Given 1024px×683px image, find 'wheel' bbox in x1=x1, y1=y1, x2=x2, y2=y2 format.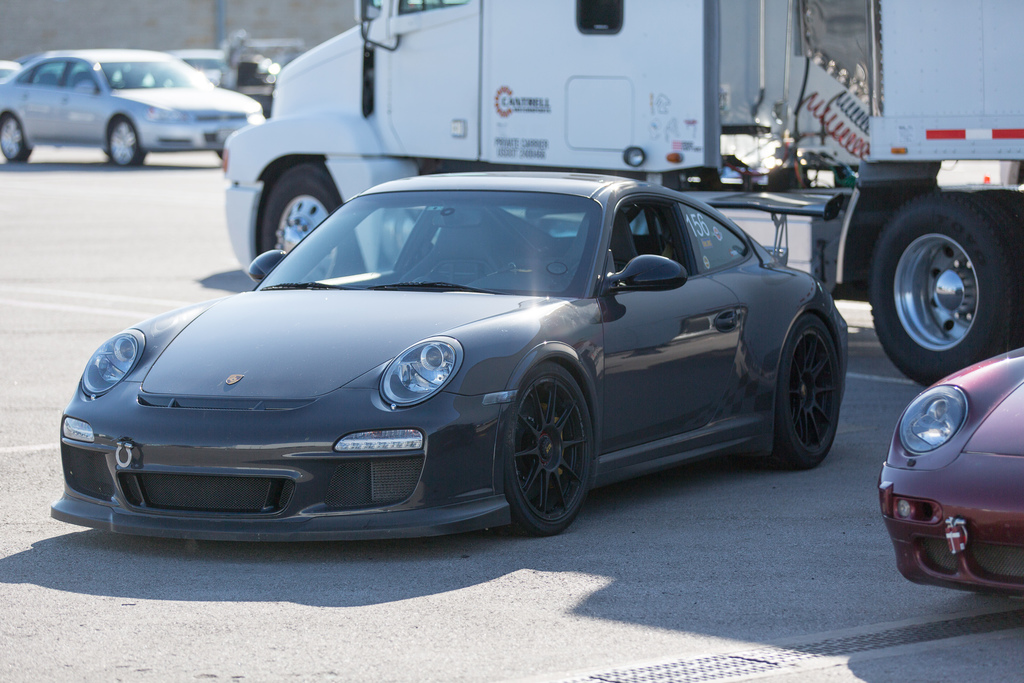
x1=493, y1=368, x2=596, y2=533.
